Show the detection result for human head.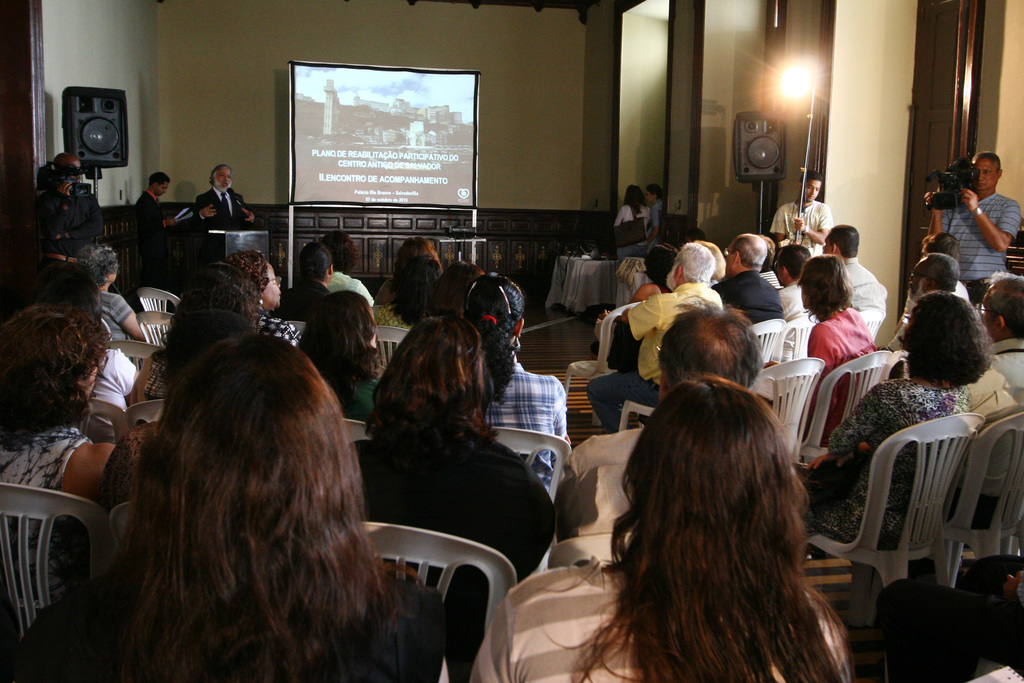
bbox(50, 154, 84, 179).
